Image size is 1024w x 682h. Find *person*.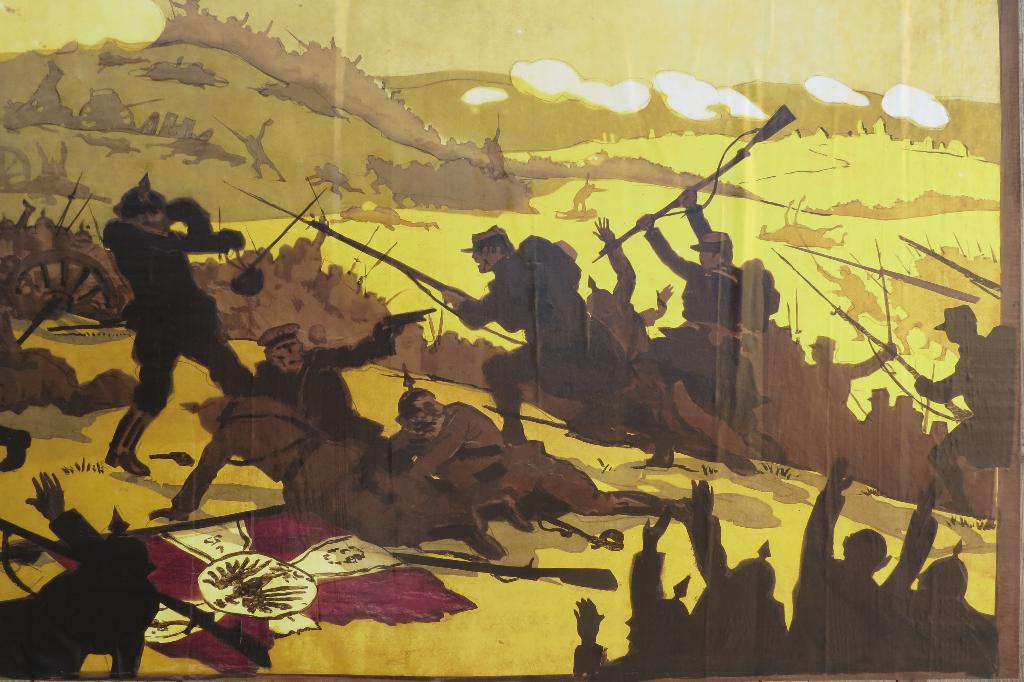
pyautogui.locateOnScreen(909, 299, 1023, 517).
